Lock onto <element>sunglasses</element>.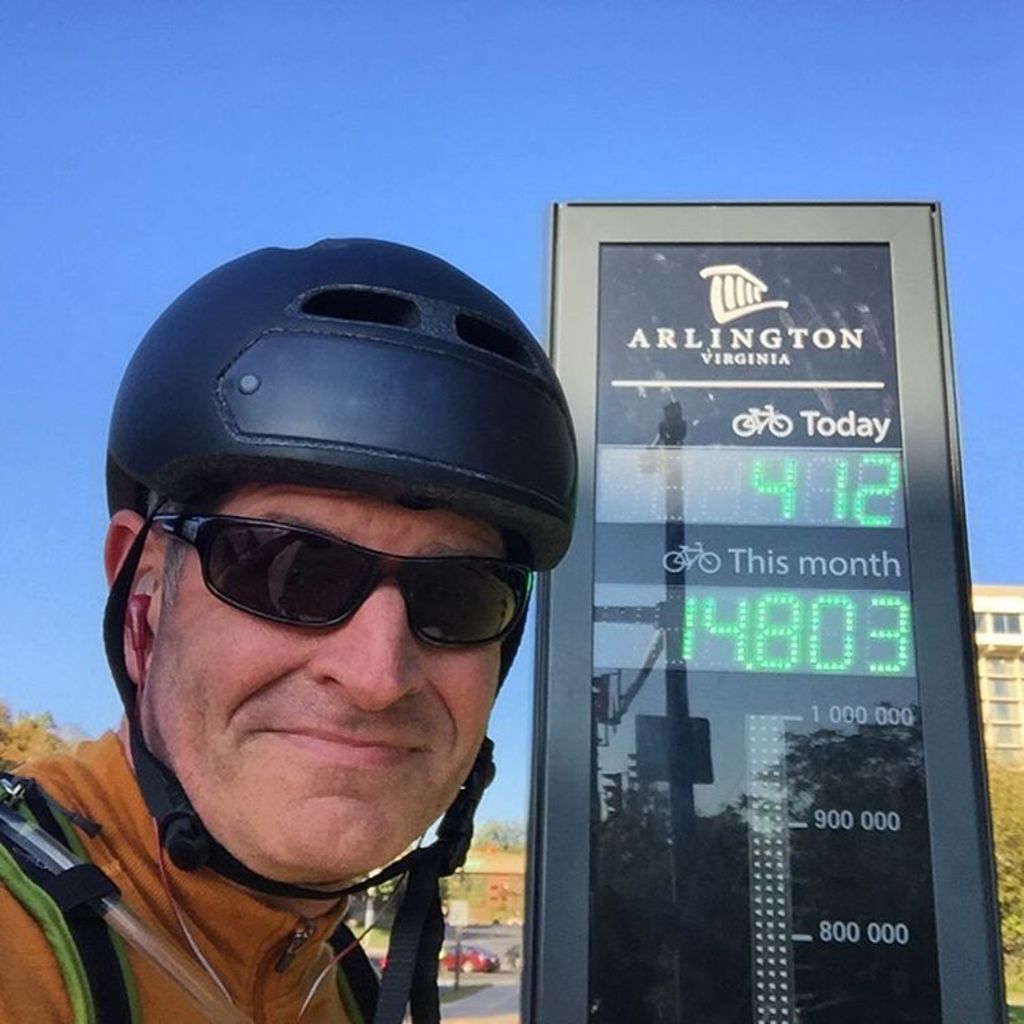
Locked: (left=147, top=513, right=531, bottom=653).
